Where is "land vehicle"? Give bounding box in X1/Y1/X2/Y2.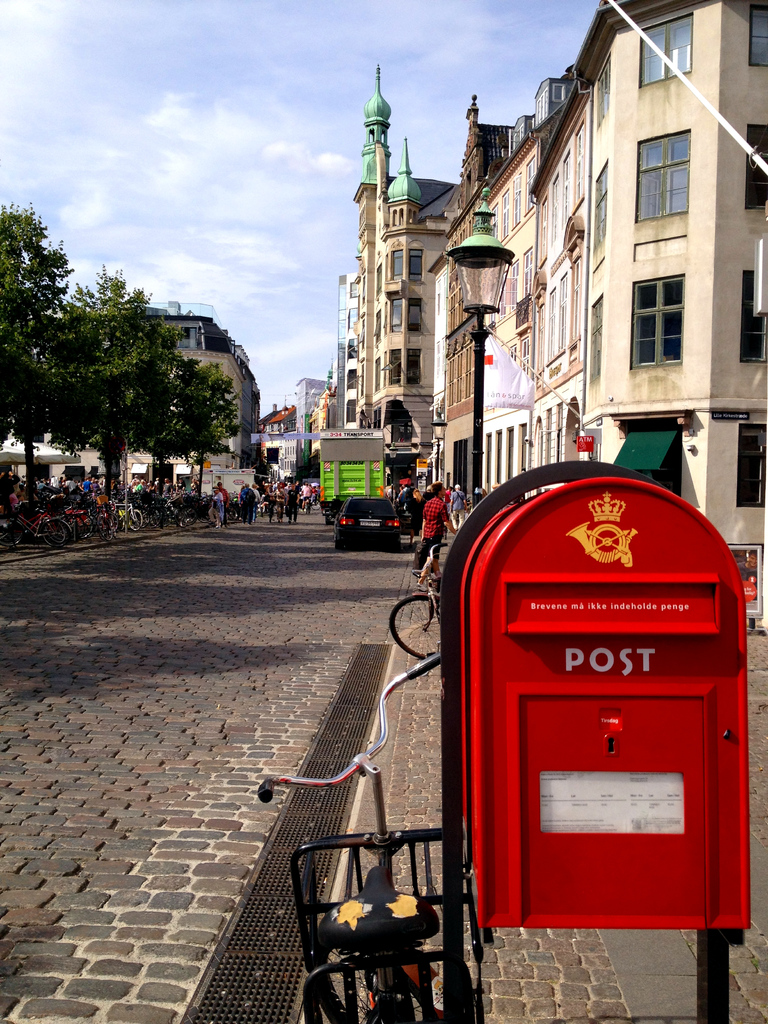
308/413/385/510.
